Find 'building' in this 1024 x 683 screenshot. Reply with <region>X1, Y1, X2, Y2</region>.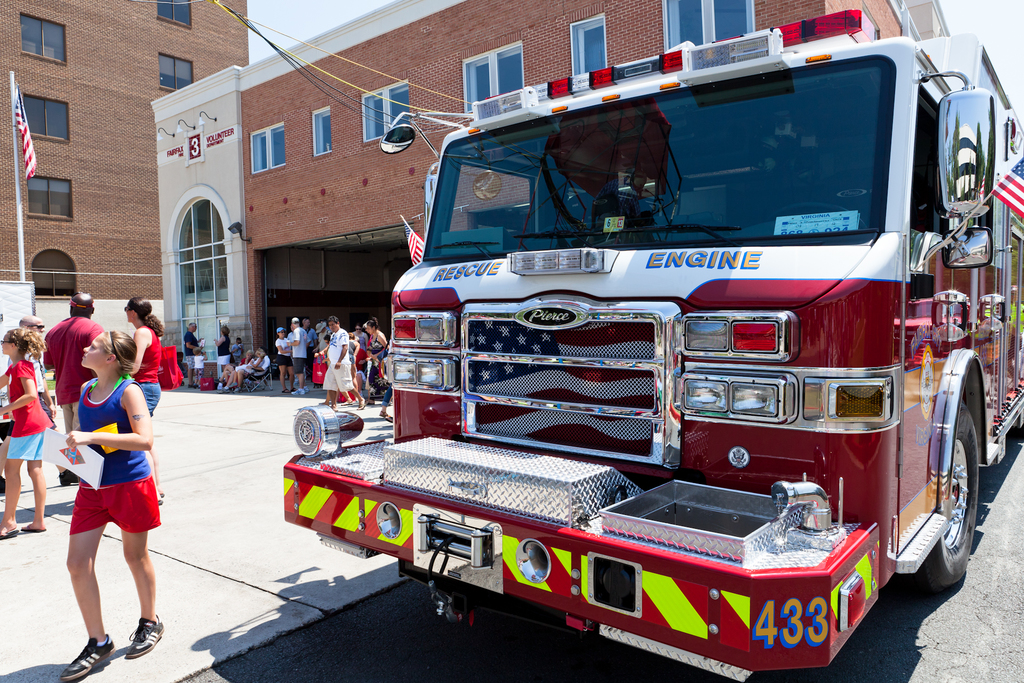
<region>149, 0, 951, 388</region>.
